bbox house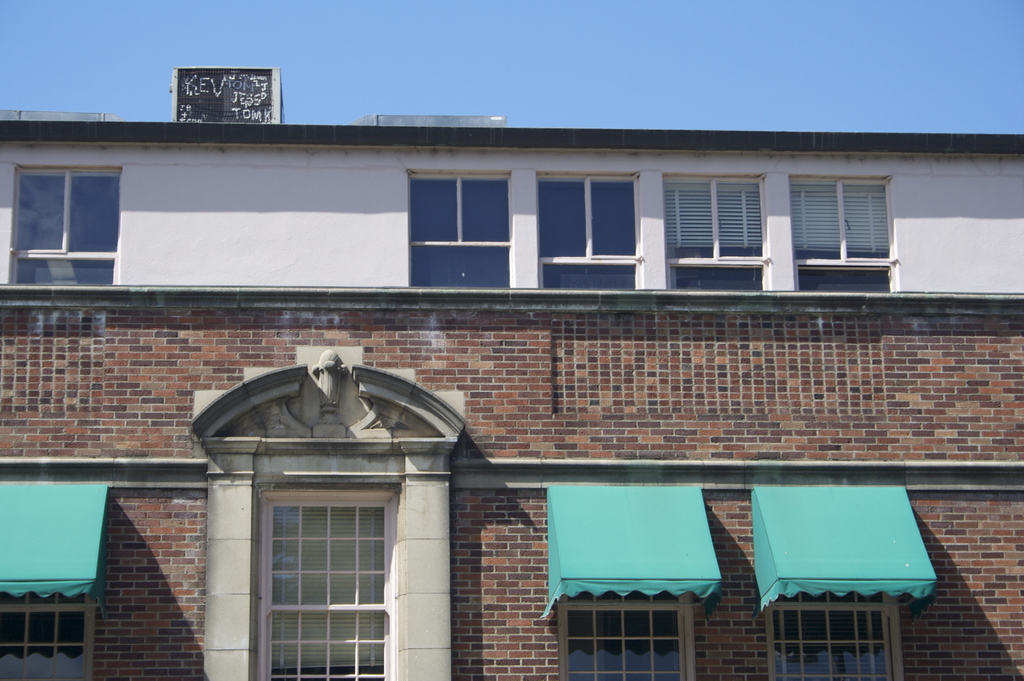
pyautogui.locateOnScreen(40, 40, 994, 671)
